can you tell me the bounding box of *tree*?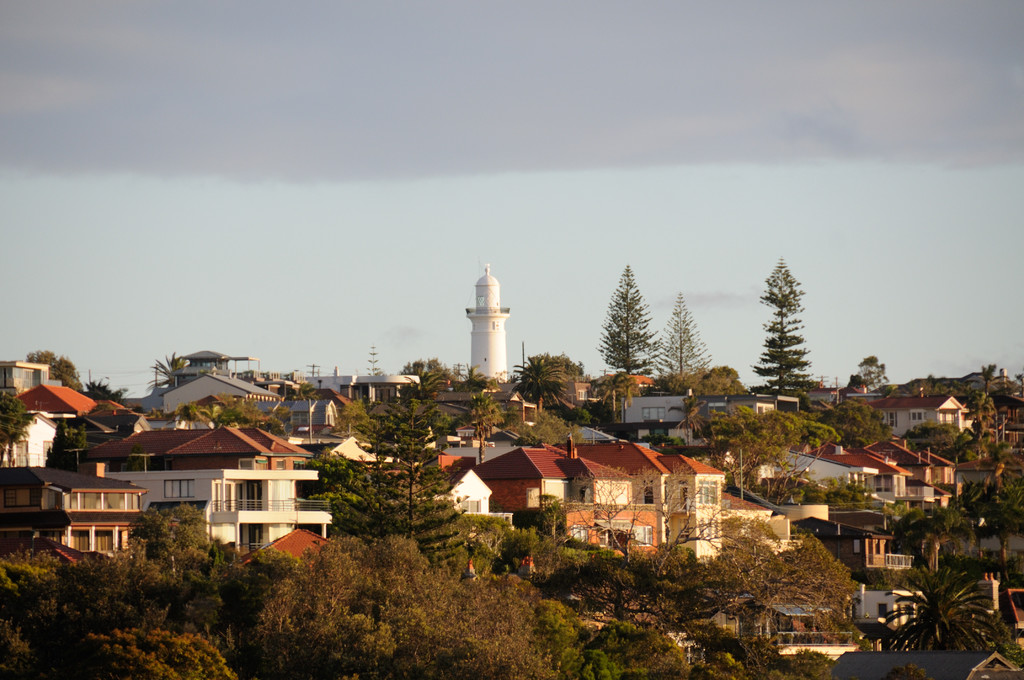
l=550, t=645, r=621, b=679.
